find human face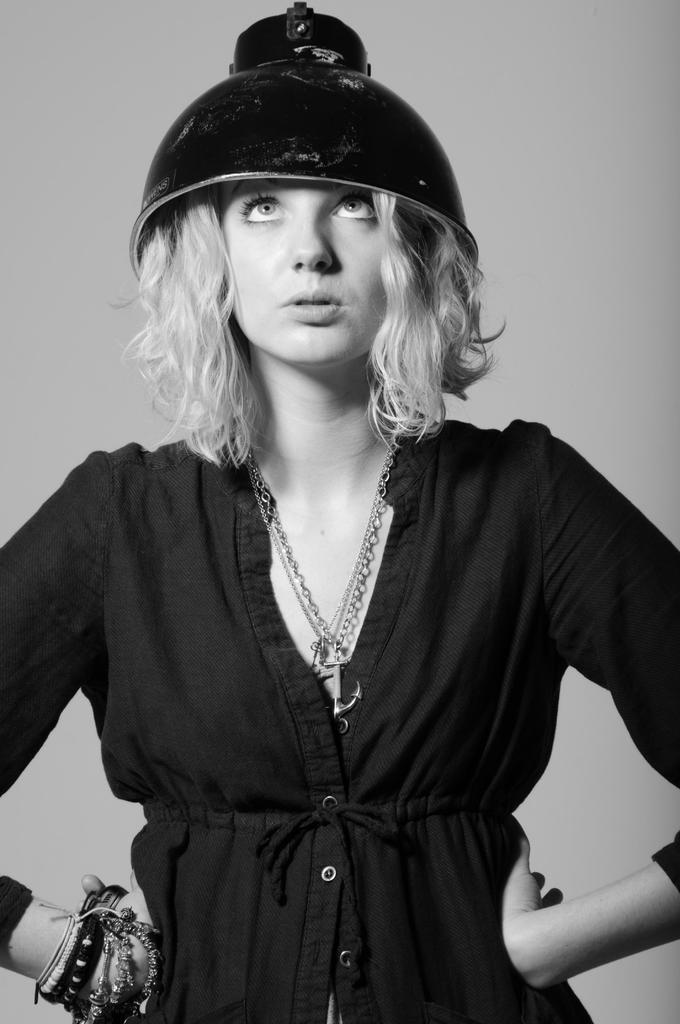
220,182,383,368
